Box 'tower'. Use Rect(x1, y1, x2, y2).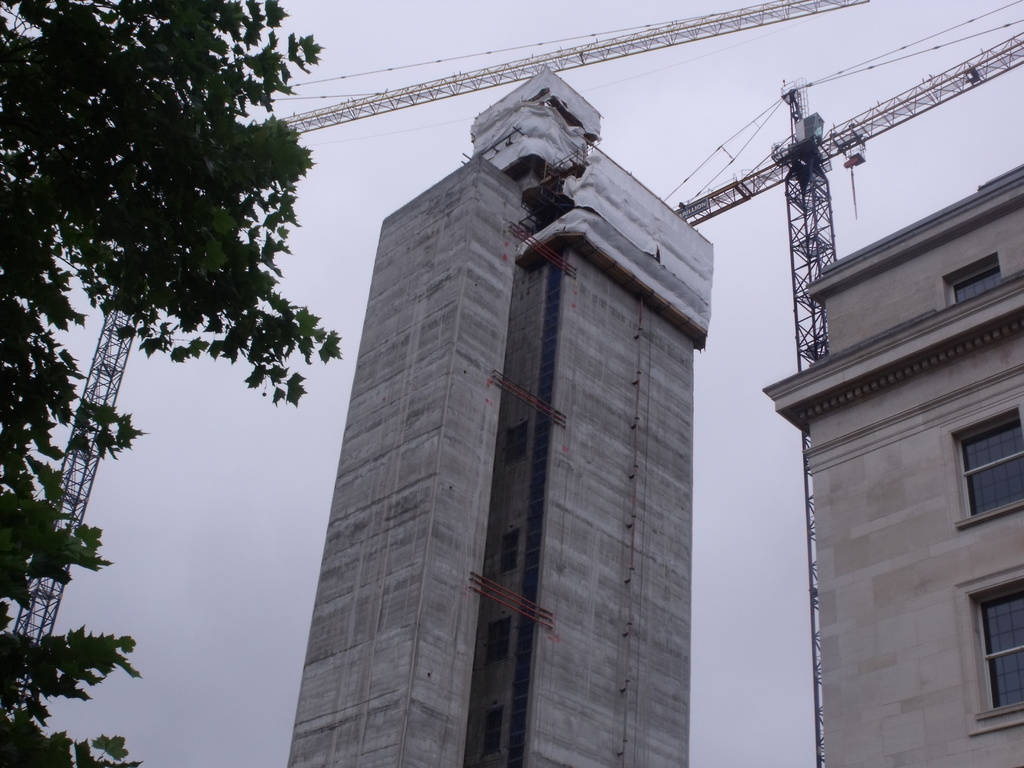
Rect(314, 49, 730, 767).
